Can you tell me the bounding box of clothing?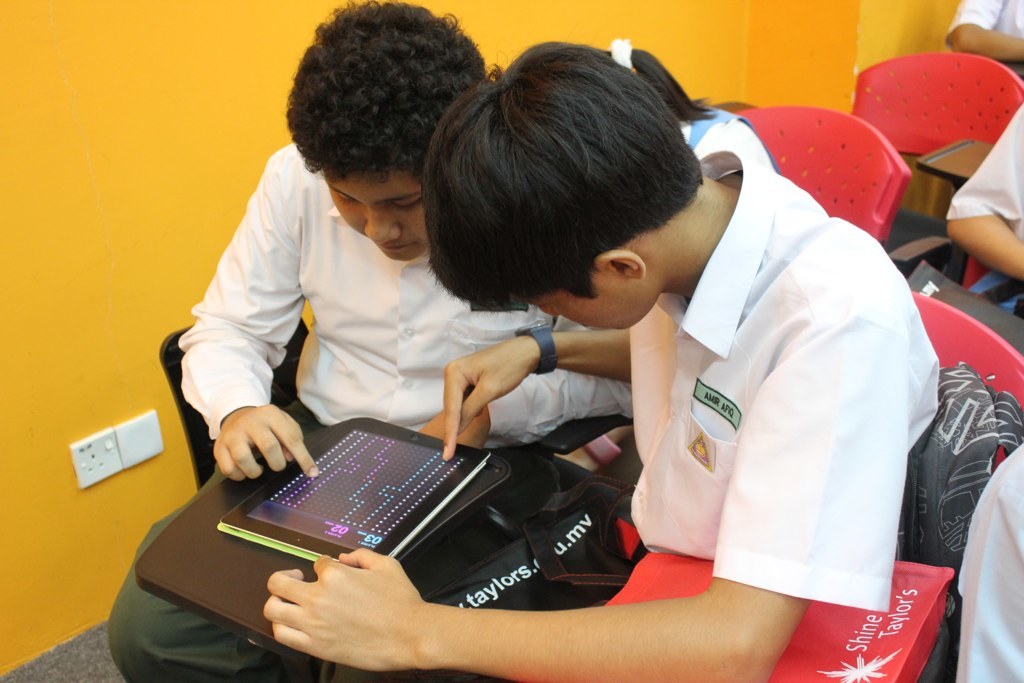
bbox=[945, 0, 1023, 49].
